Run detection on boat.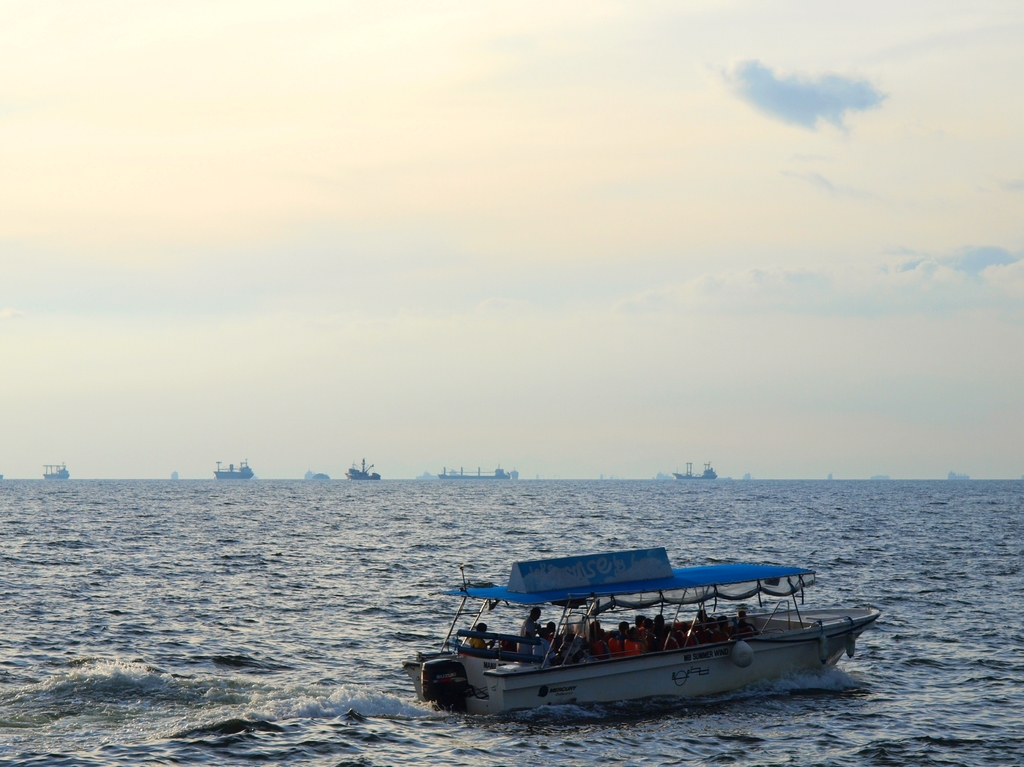
Result: Rect(433, 462, 514, 477).
